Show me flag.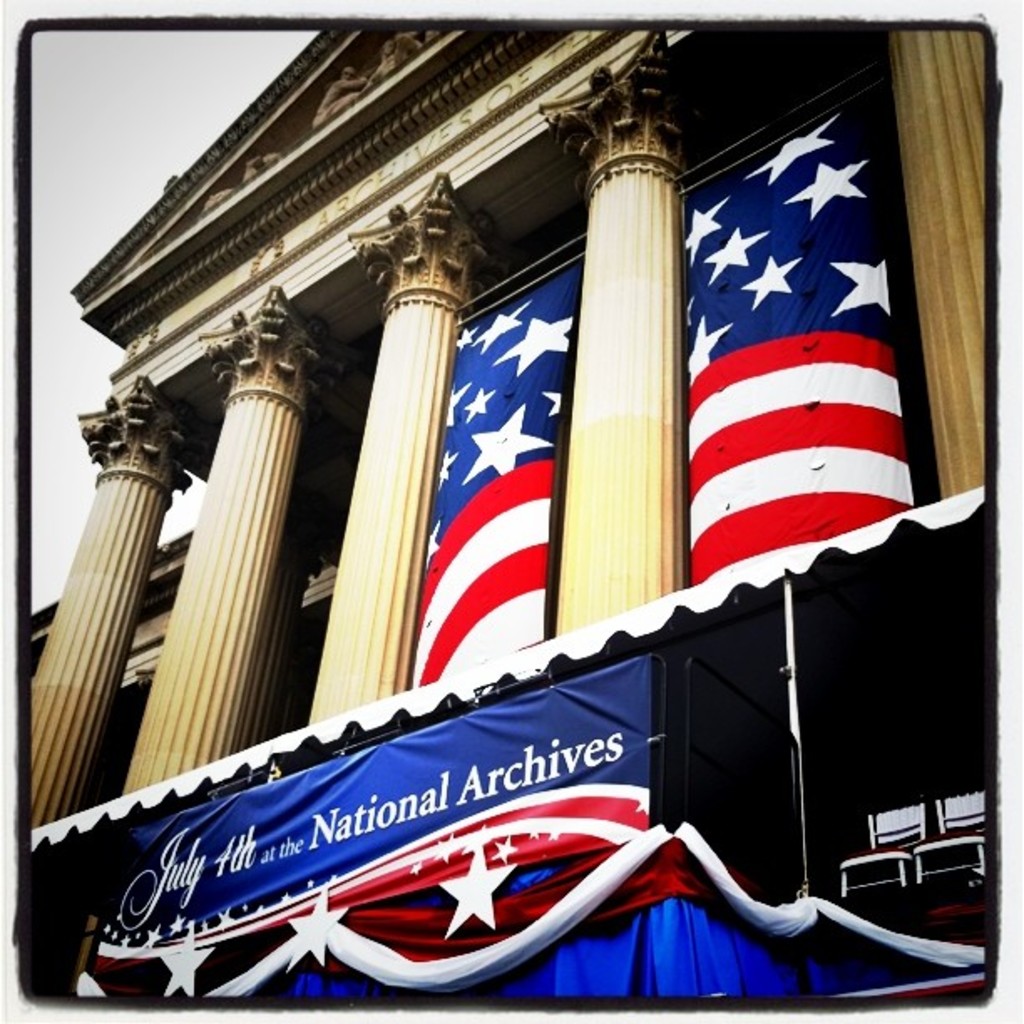
flag is here: locate(407, 274, 596, 686).
